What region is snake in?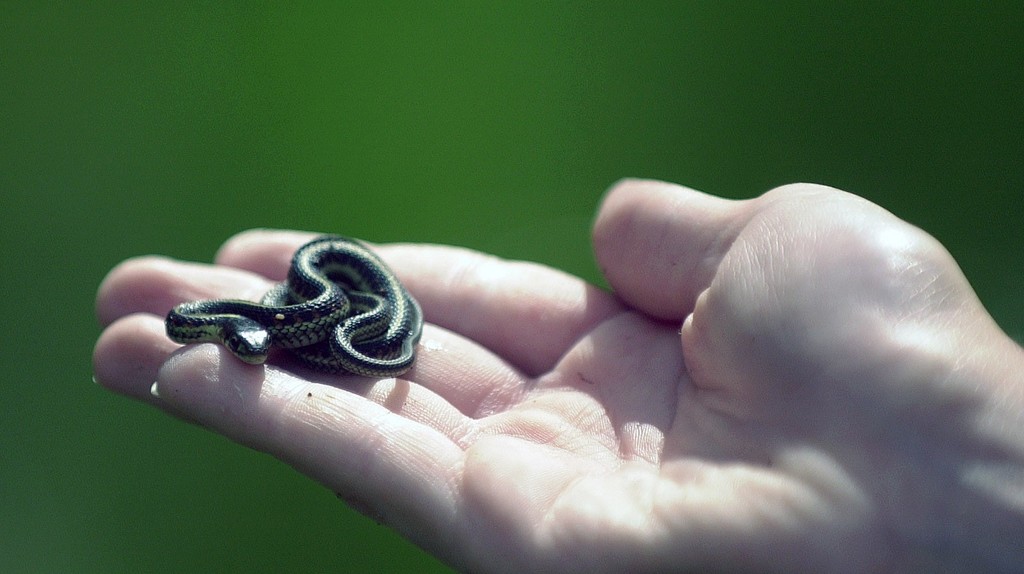
[158, 221, 428, 396].
